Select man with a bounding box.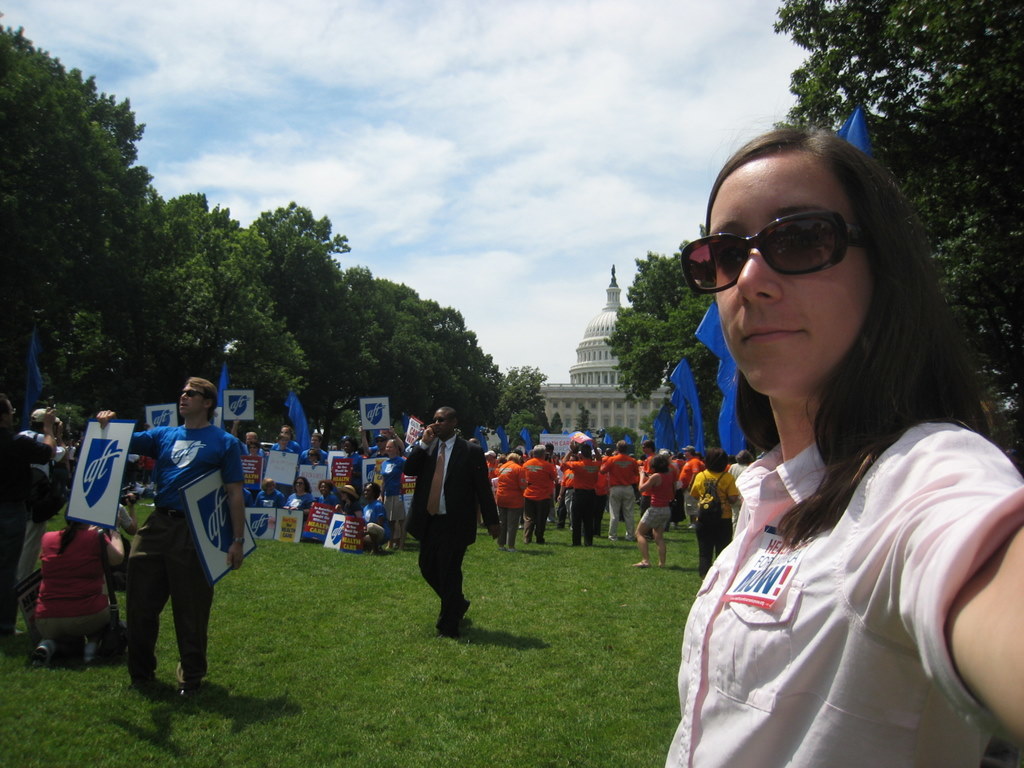
x1=669 y1=443 x2=704 y2=526.
